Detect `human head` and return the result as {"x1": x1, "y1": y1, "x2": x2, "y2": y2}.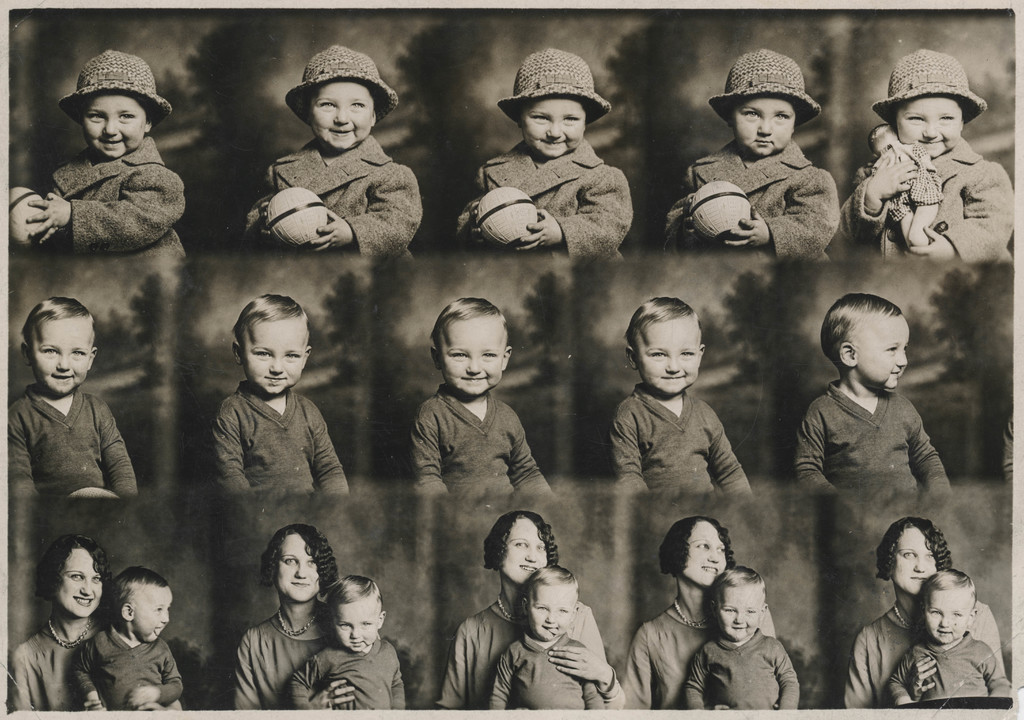
{"x1": 75, "y1": 49, "x2": 152, "y2": 159}.
